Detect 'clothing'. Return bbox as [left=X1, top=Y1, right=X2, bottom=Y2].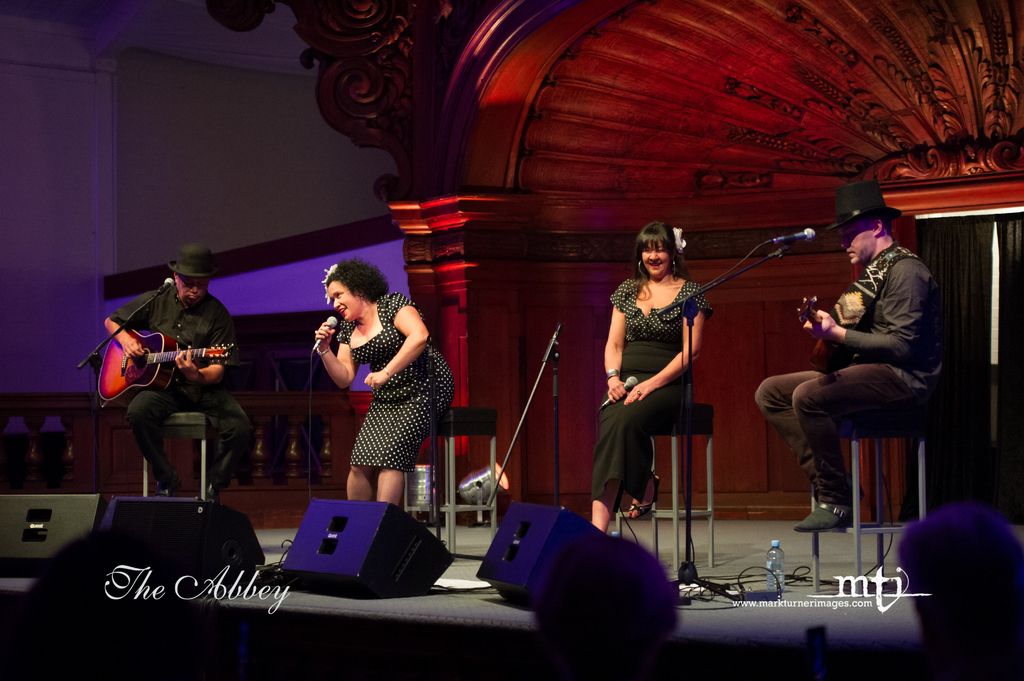
[left=108, top=282, right=259, bottom=504].
